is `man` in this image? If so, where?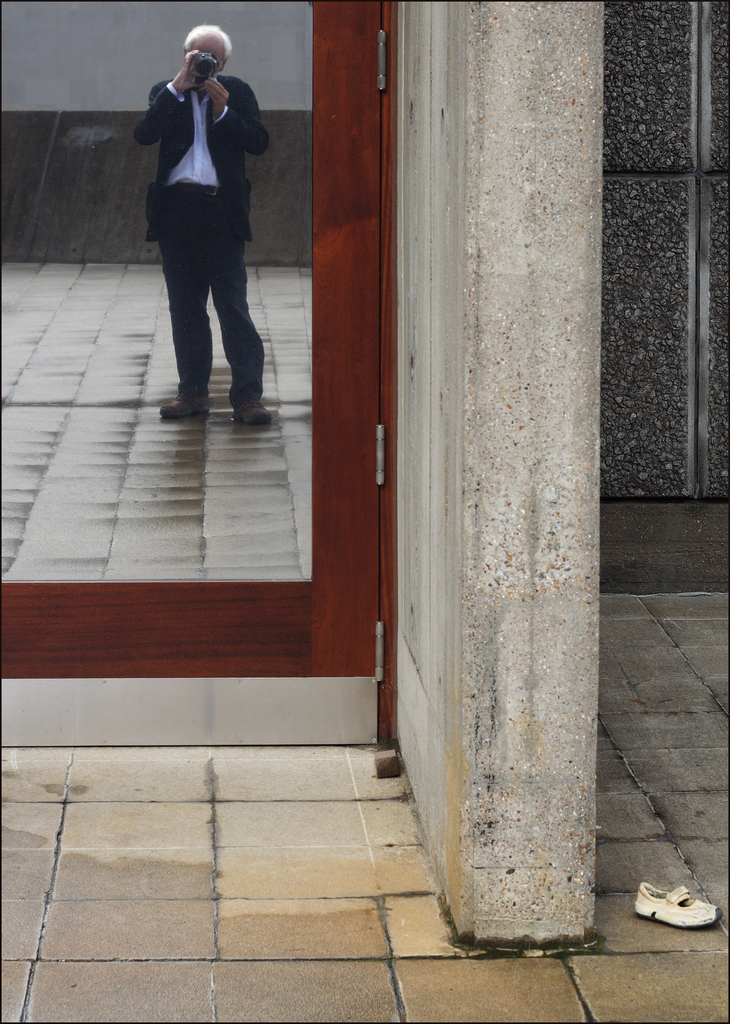
Yes, at region(124, 20, 303, 433).
